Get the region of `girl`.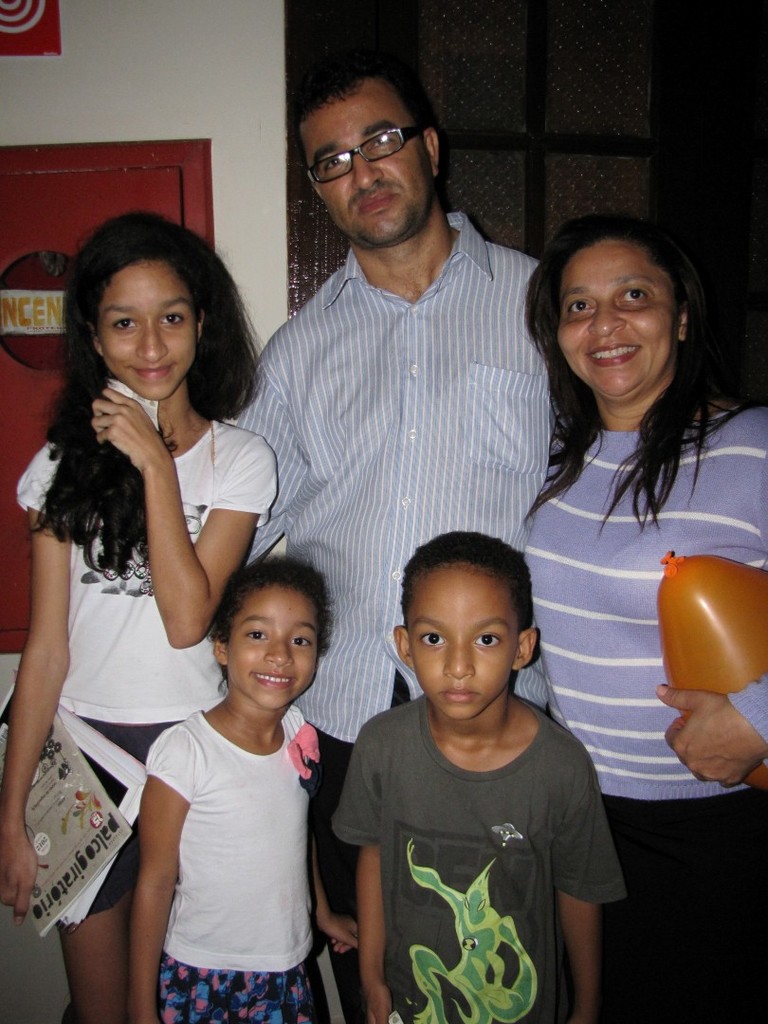
left=0, top=210, right=278, bottom=1023.
